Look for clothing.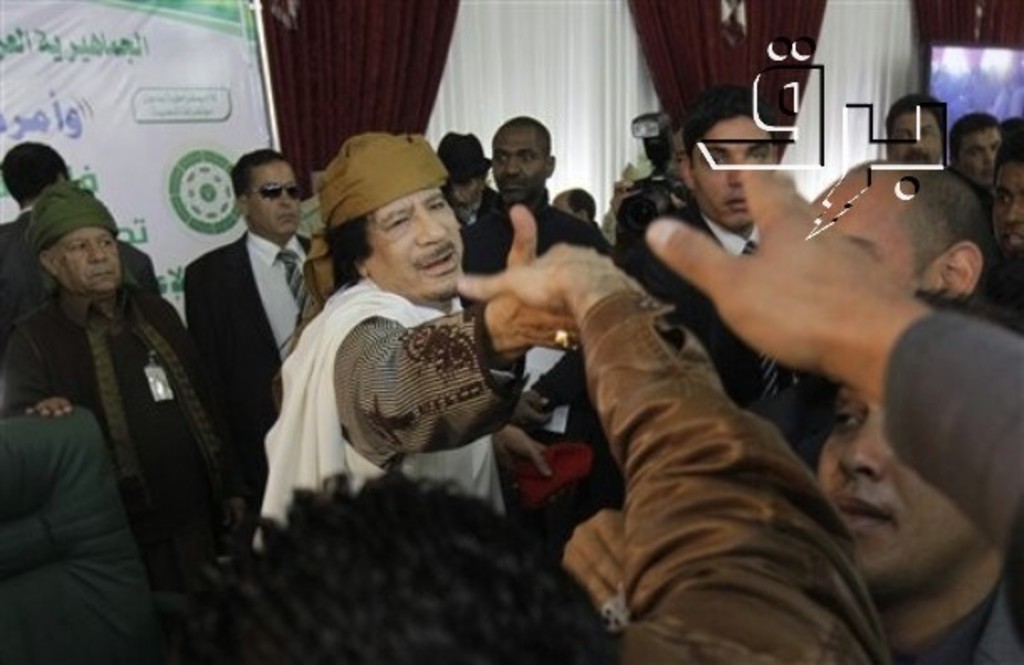
Found: [274, 218, 525, 524].
